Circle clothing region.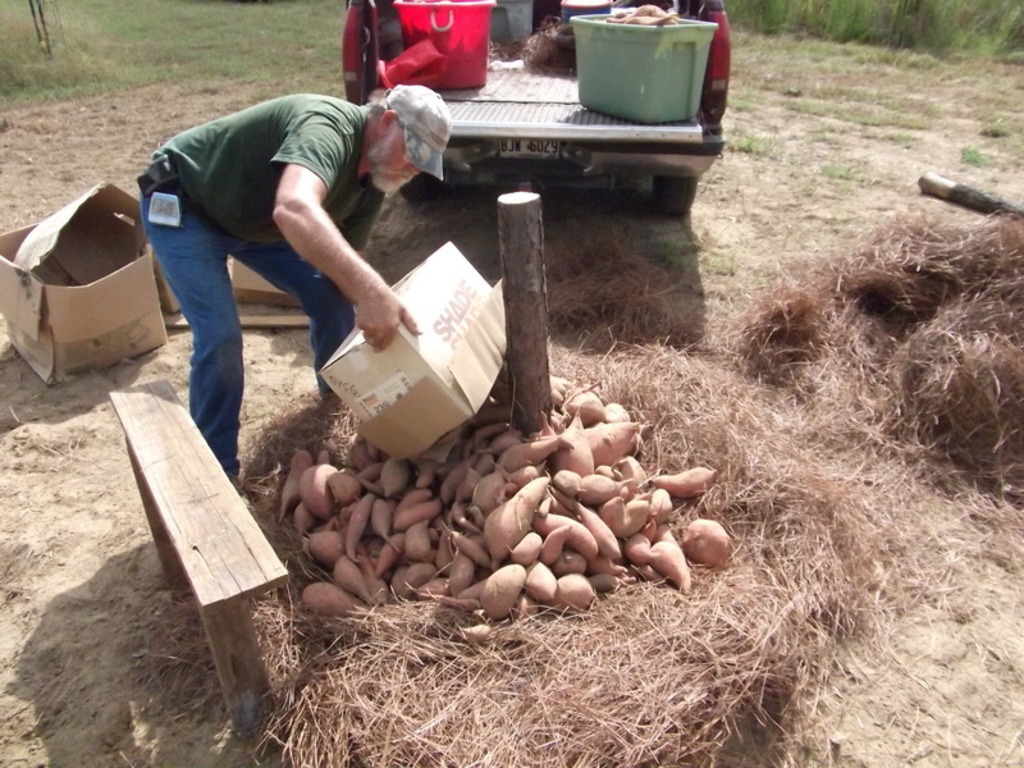
Region: [145, 180, 357, 479].
